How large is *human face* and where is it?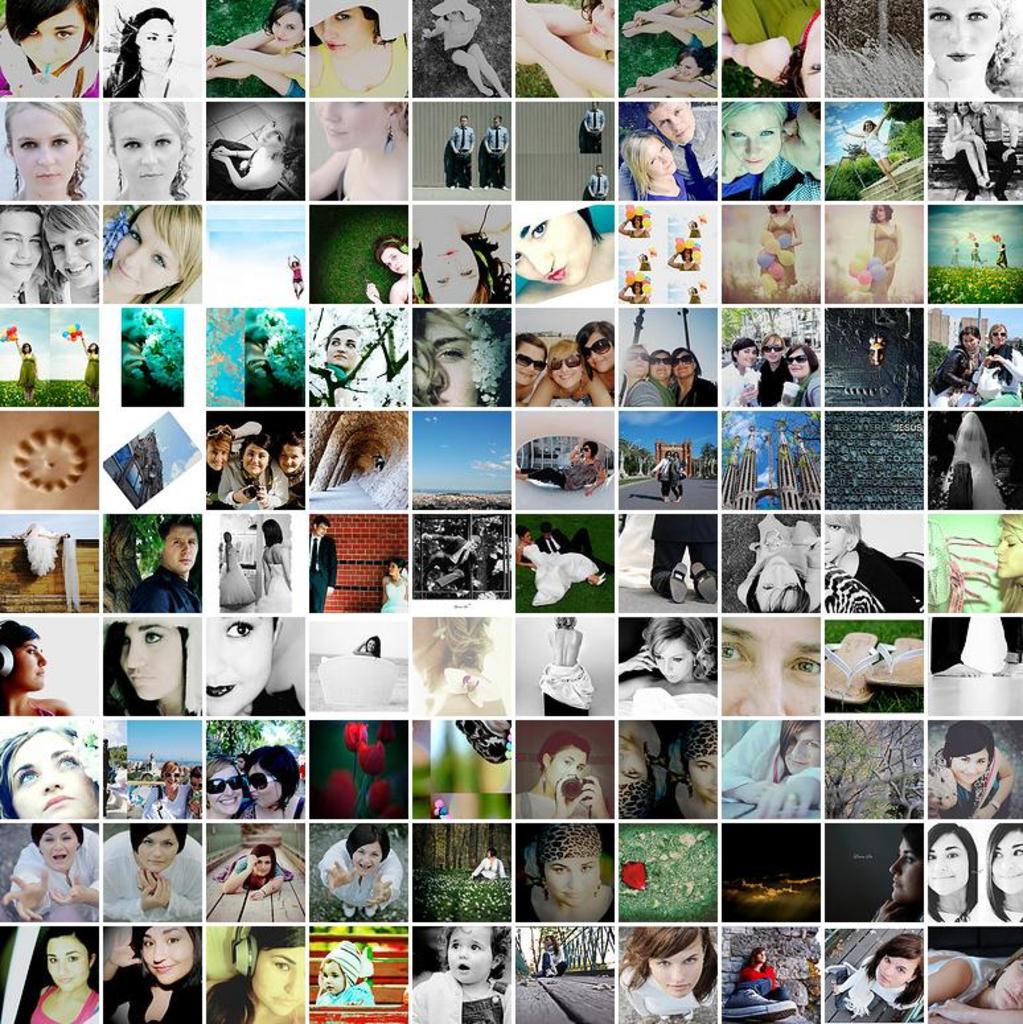
Bounding box: crop(137, 821, 181, 876).
